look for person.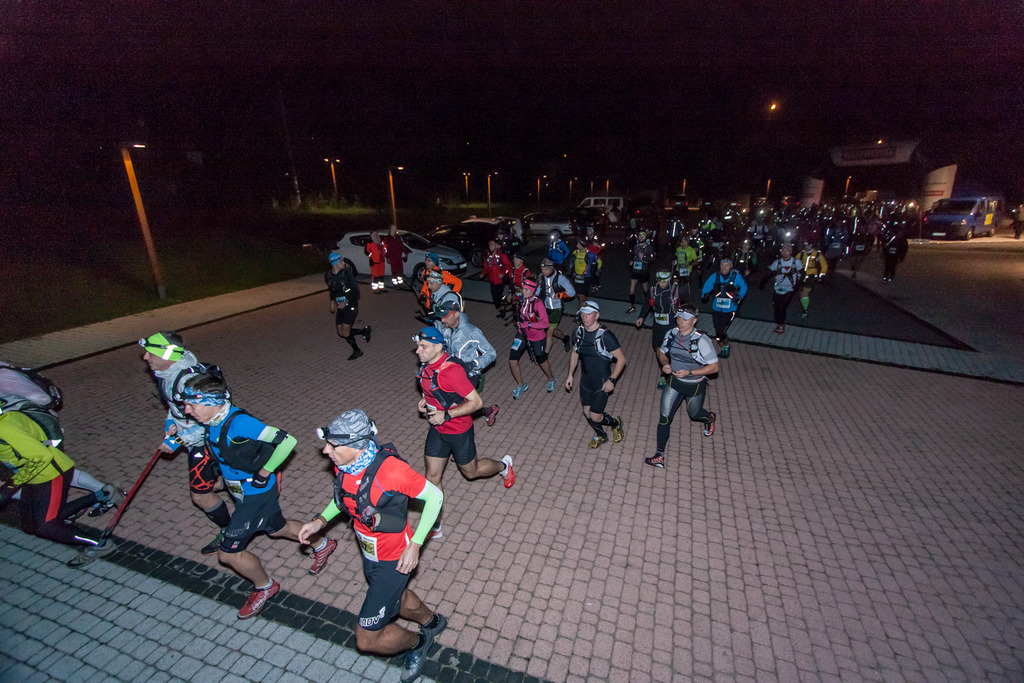
Found: BBox(136, 328, 243, 555).
